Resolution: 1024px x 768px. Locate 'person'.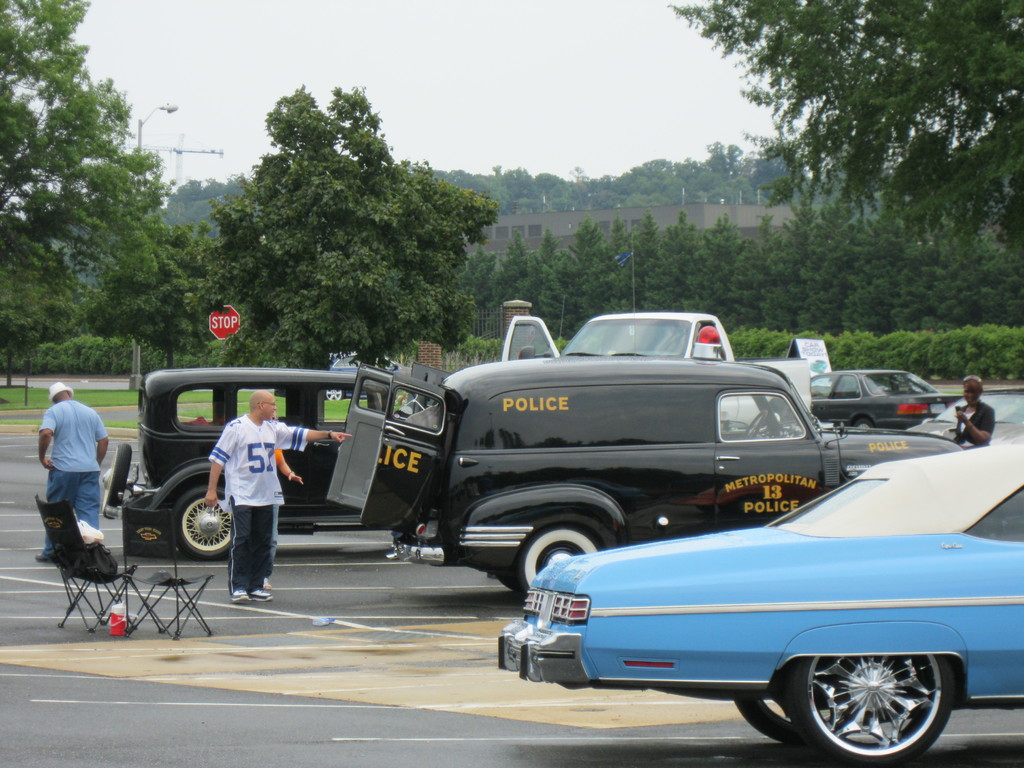
x1=223, y1=451, x2=301, y2=589.
